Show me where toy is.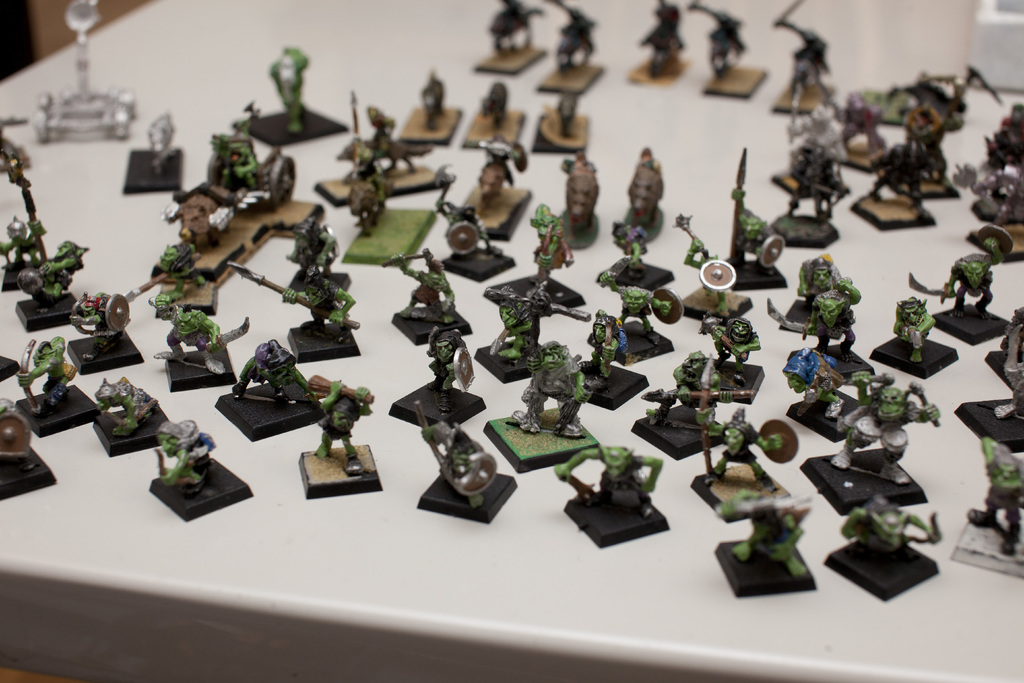
toy is at [866,292,959,386].
